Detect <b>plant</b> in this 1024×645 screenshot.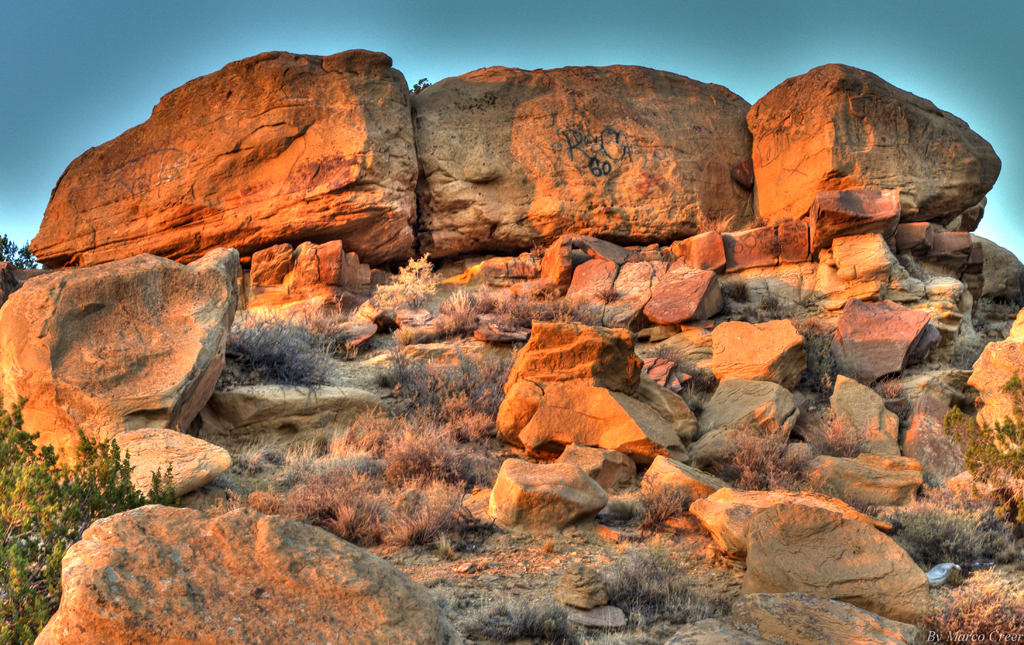
Detection: (left=0, top=390, right=180, bottom=644).
